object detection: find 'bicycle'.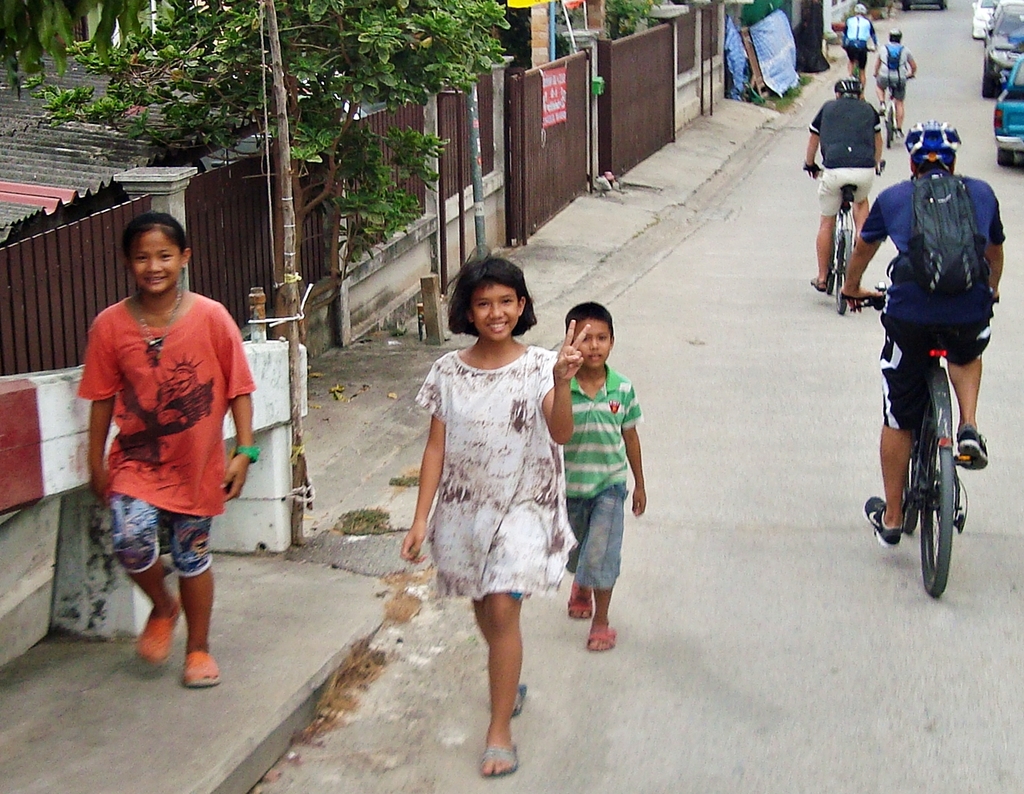
840, 280, 966, 595.
